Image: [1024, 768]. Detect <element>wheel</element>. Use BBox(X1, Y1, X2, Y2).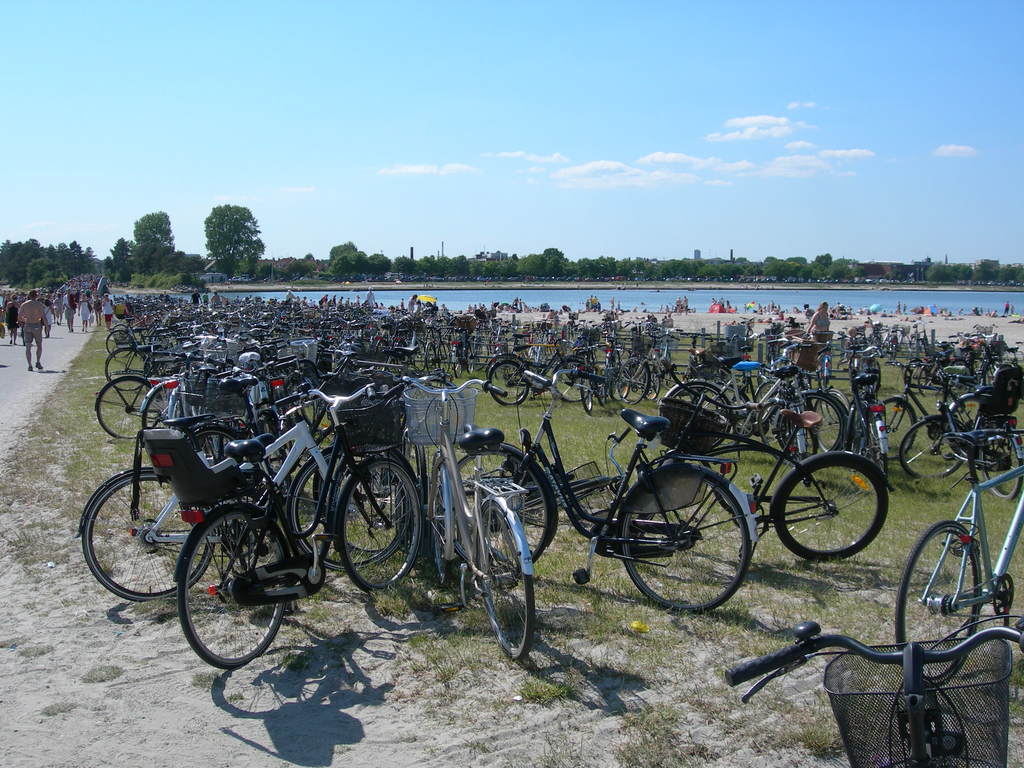
BBox(477, 502, 531, 666).
